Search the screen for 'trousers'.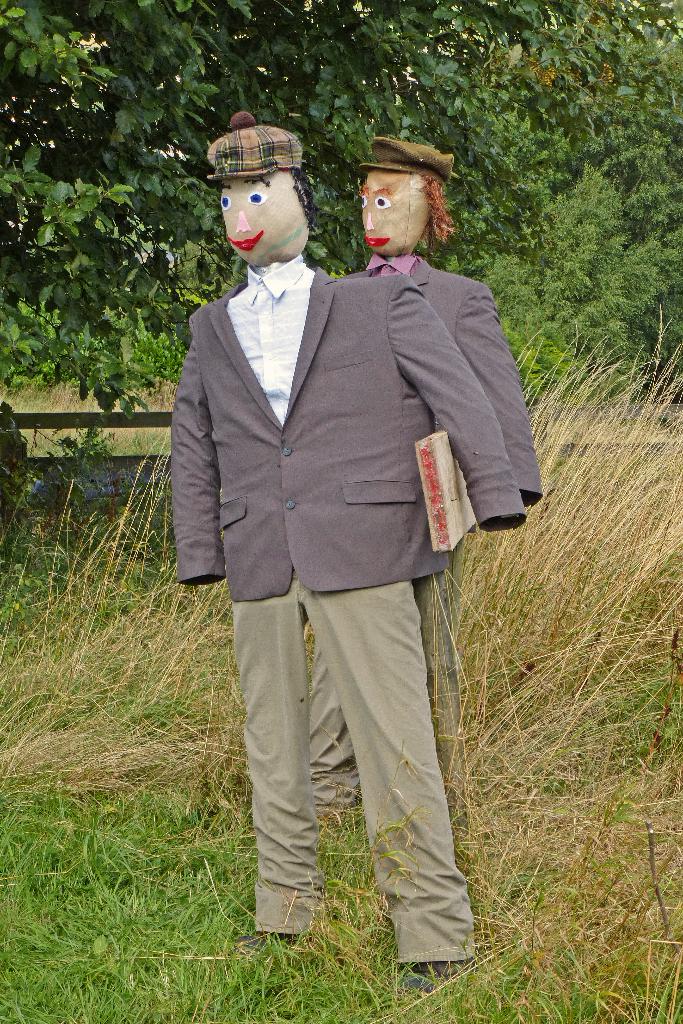
Found at locate(308, 564, 474, 826).
